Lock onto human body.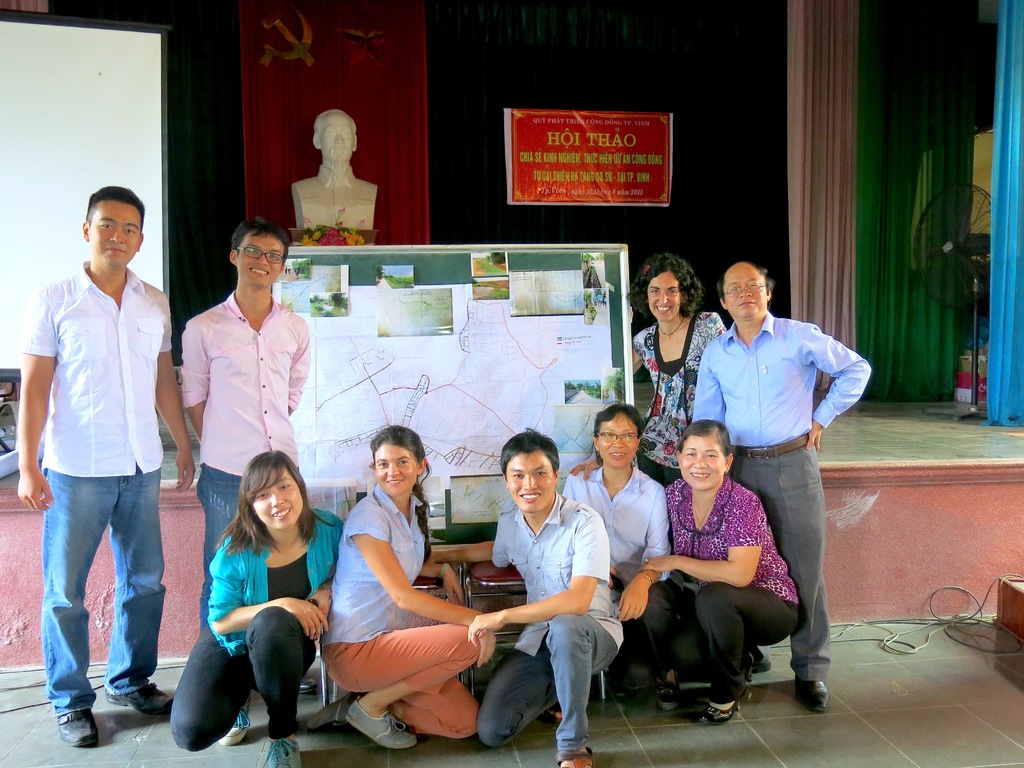
Locked: l=26, t=198, r=182, b=740.
